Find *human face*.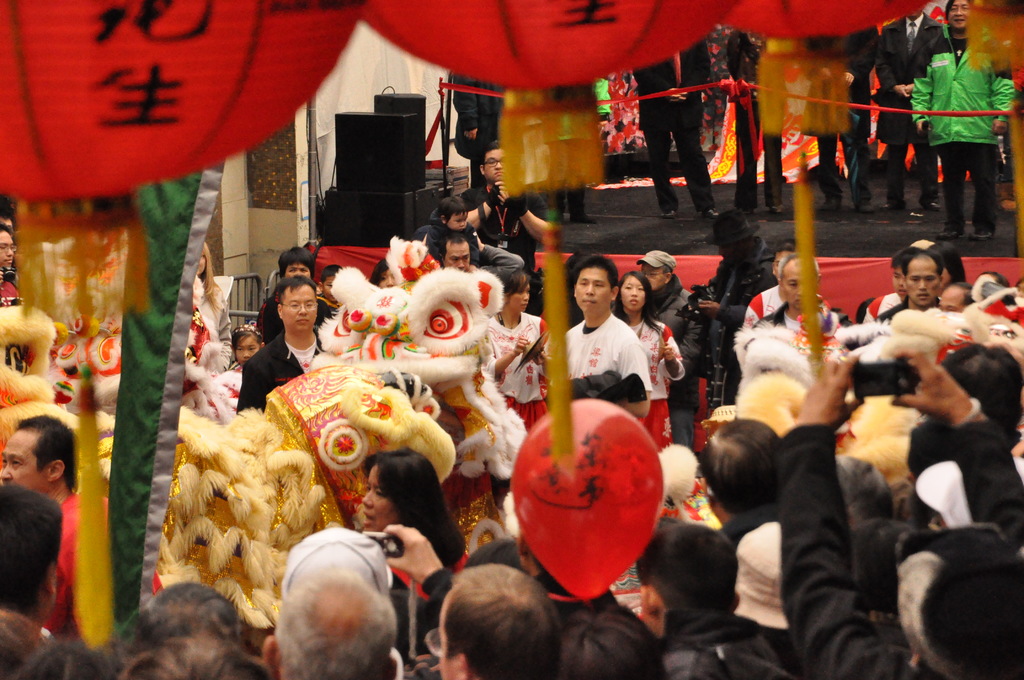
x1=0 y1=232 x2=17 y2=266.
